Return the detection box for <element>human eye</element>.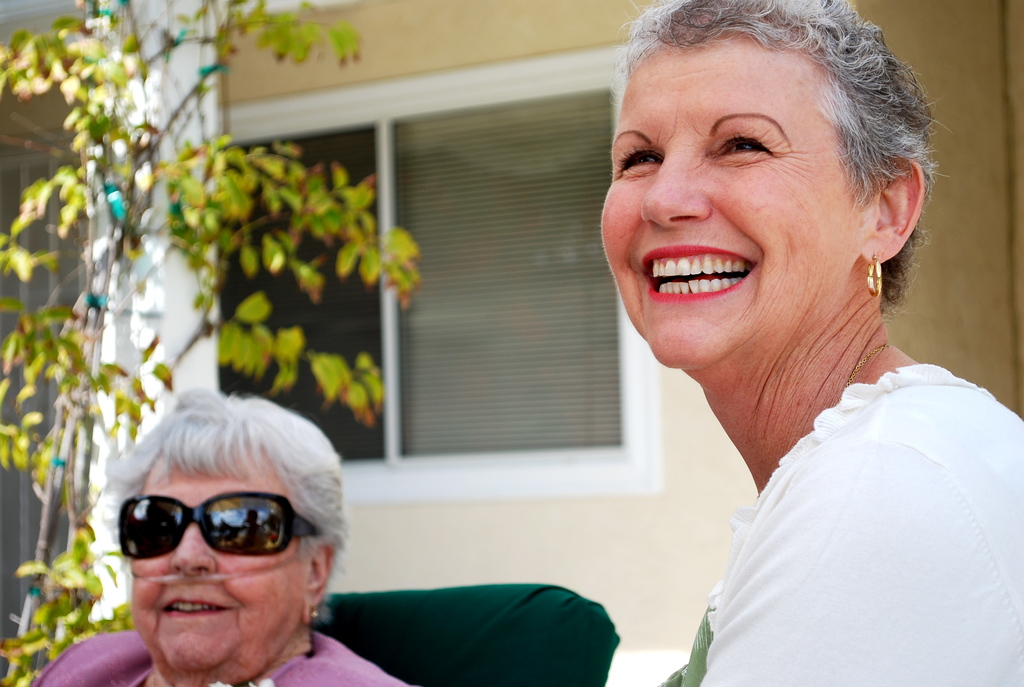
615 142 668 175.
